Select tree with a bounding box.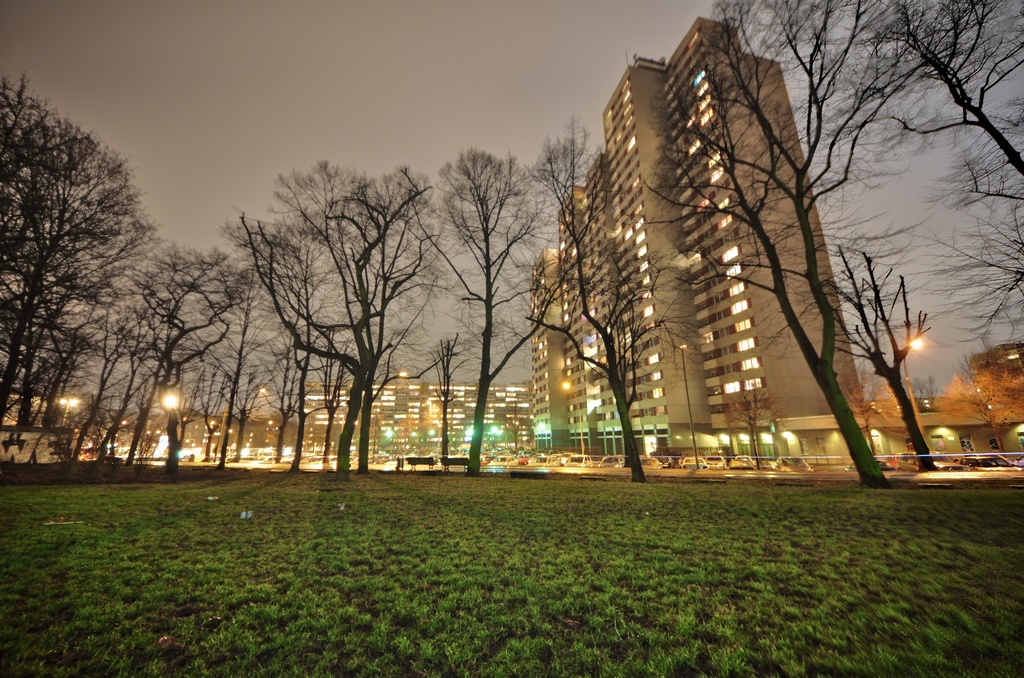
region(318, 163, 445, 490).
